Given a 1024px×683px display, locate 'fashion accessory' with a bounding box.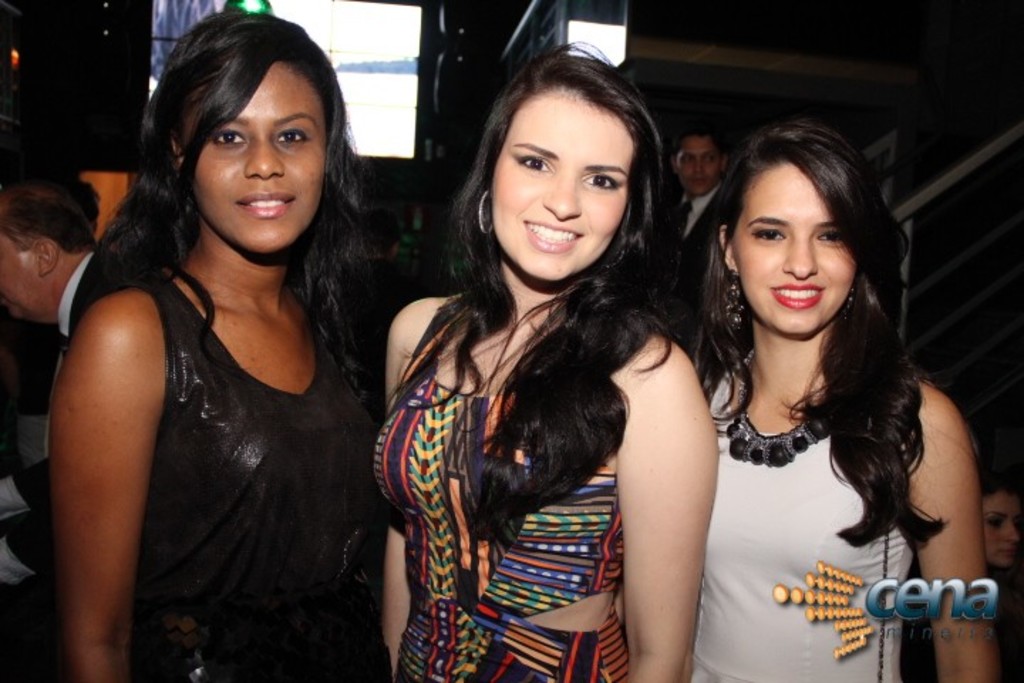
Located: (left=674, top=202, right=691, bottom=242).
